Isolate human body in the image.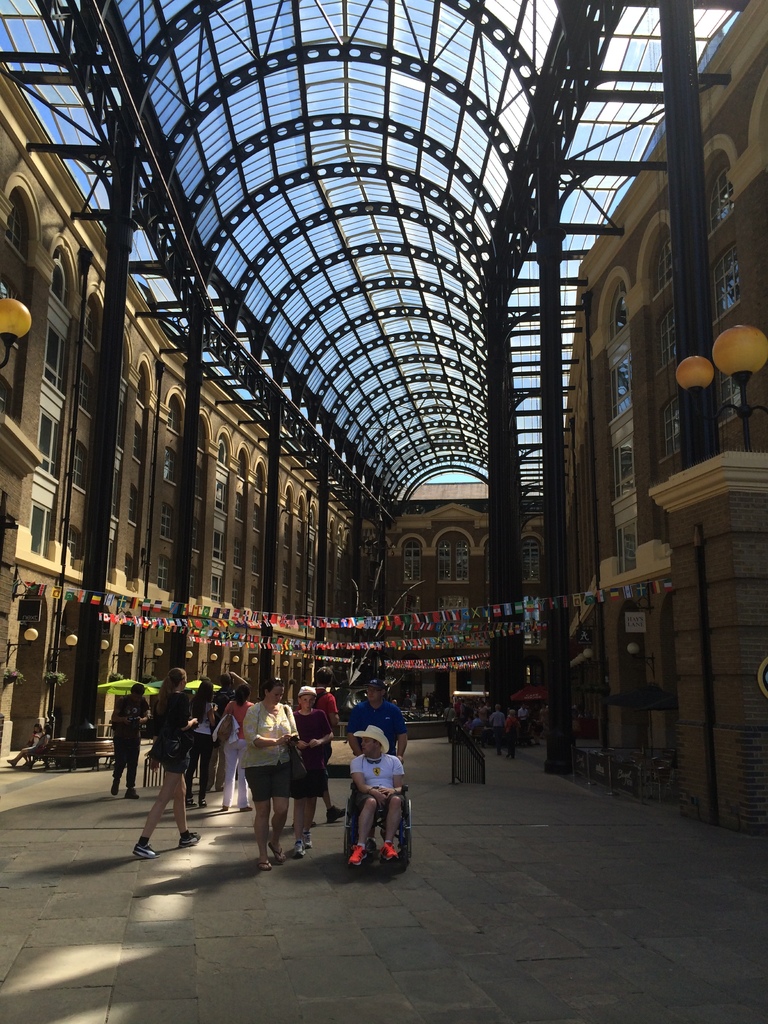
Isolated region: region(334, 723, 412, 888).
